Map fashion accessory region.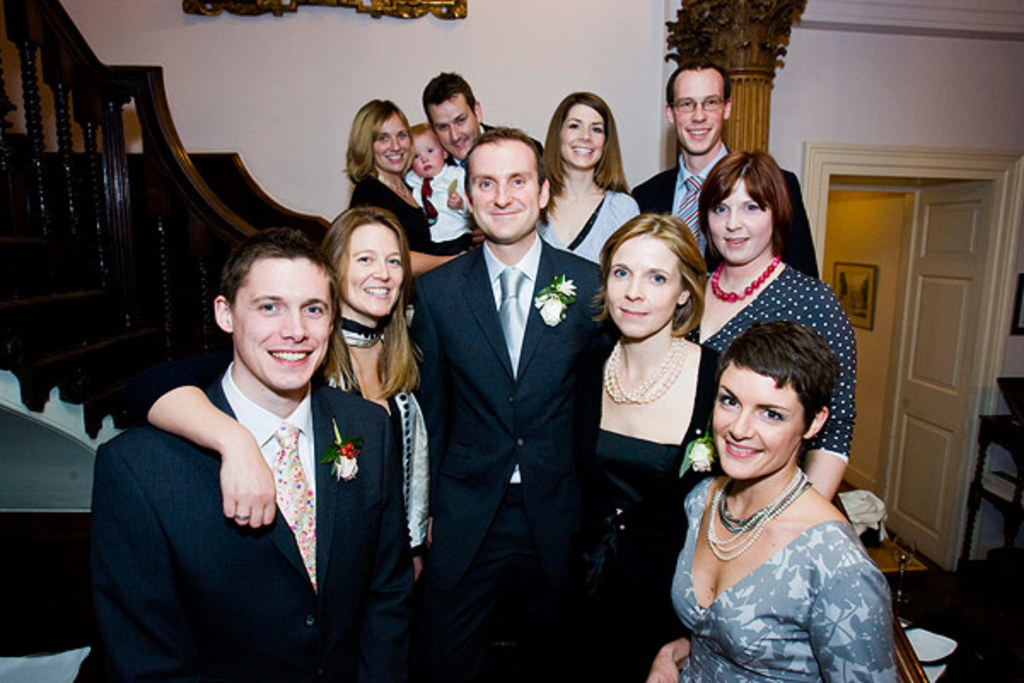
Mapped to detection(710, 249, 782, 301).
